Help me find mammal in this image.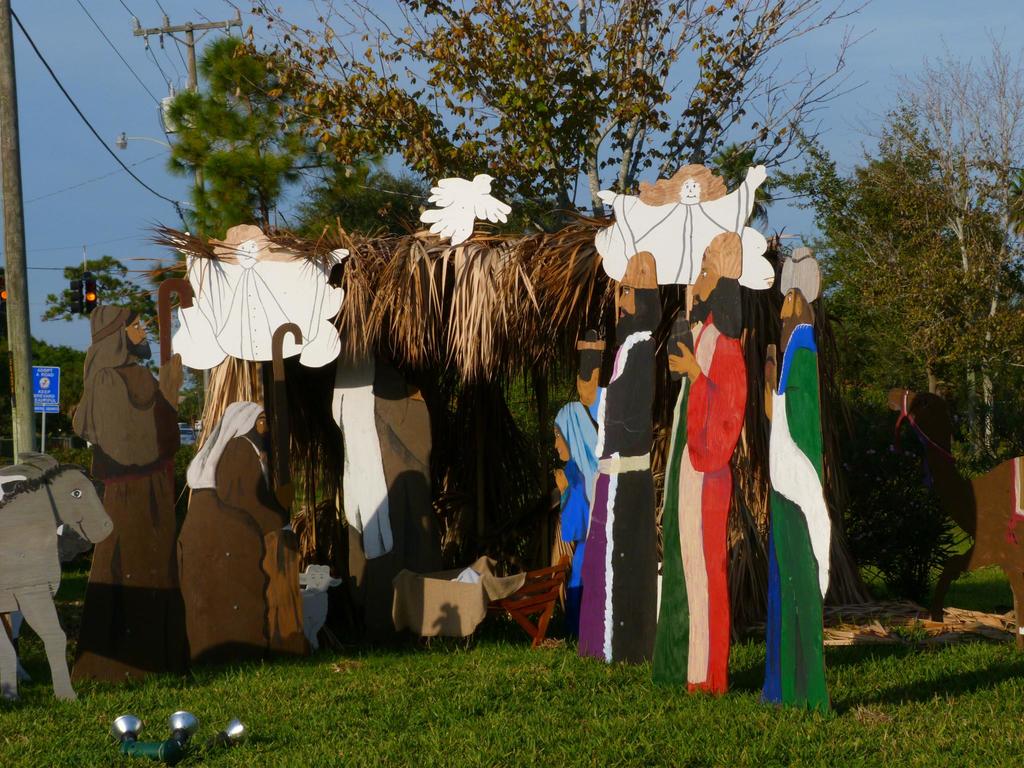
Found it: region(646, 228, 748, 698).
